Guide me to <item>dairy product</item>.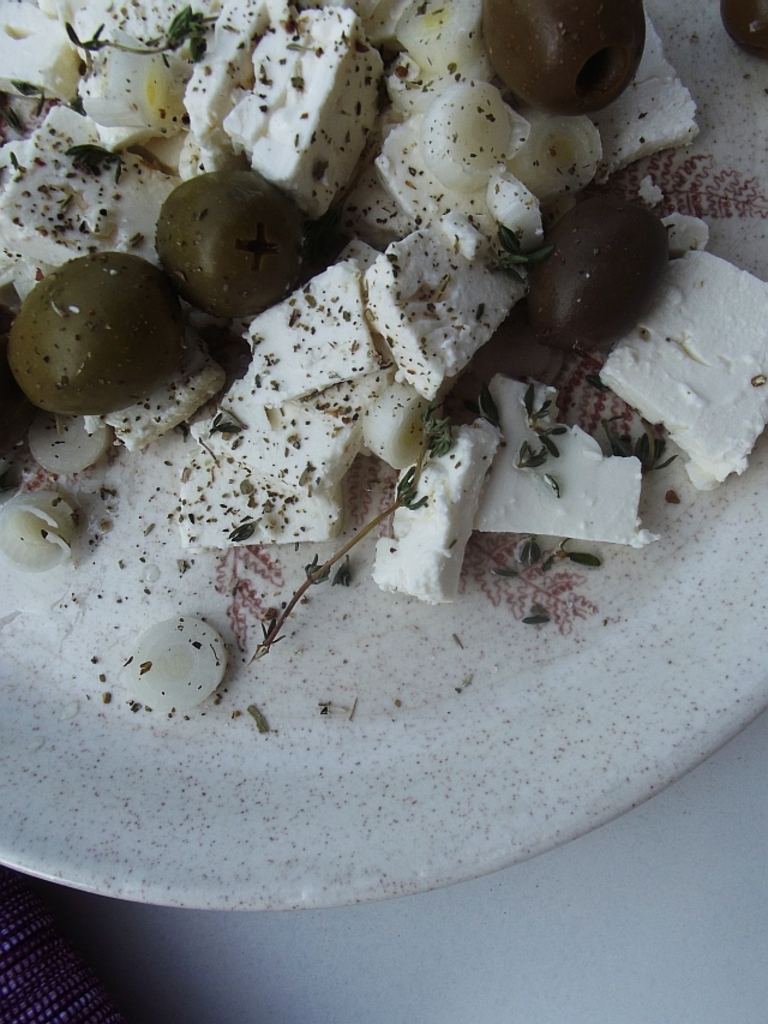
Guidance: (599, 2, 716, 205).
